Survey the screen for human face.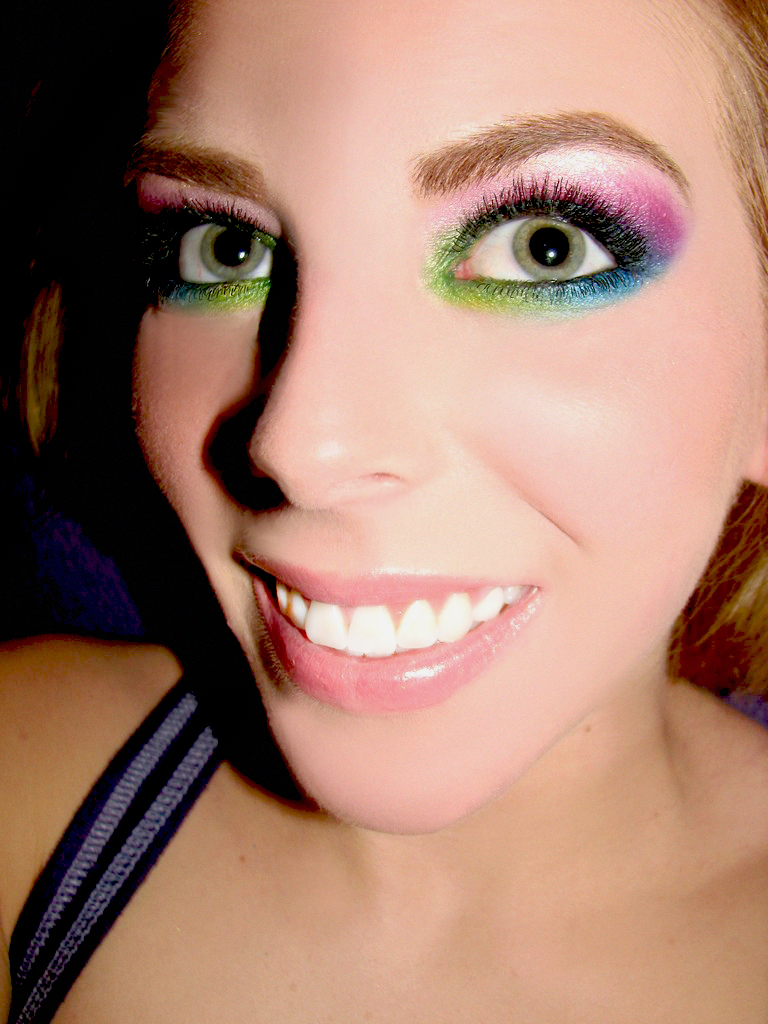
Survey found: box(114, 0, 767, 845).
